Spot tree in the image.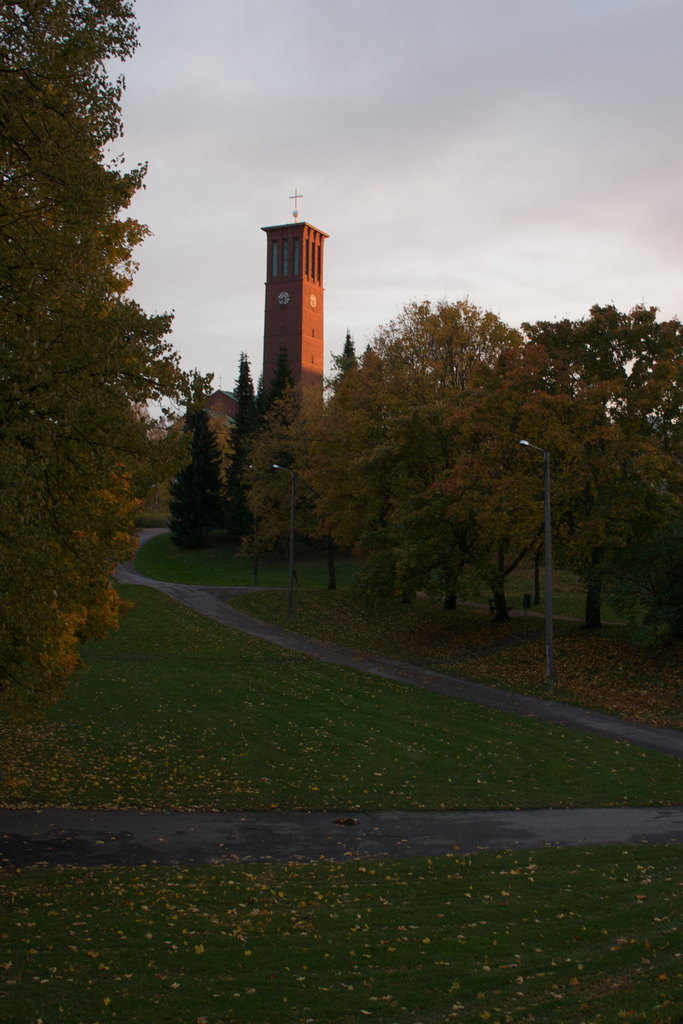
tree found at crop(17, 17, 190, 681).
